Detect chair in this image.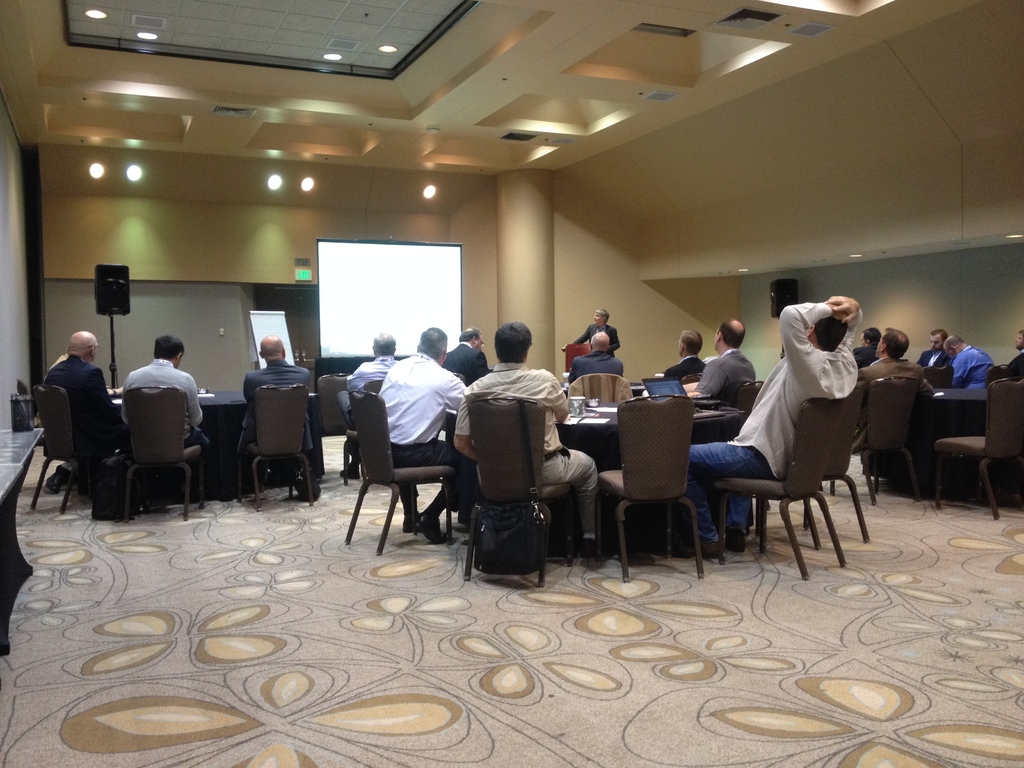
Detection: pyautogui.locateOnScreen(726, 378, 763, 419).
